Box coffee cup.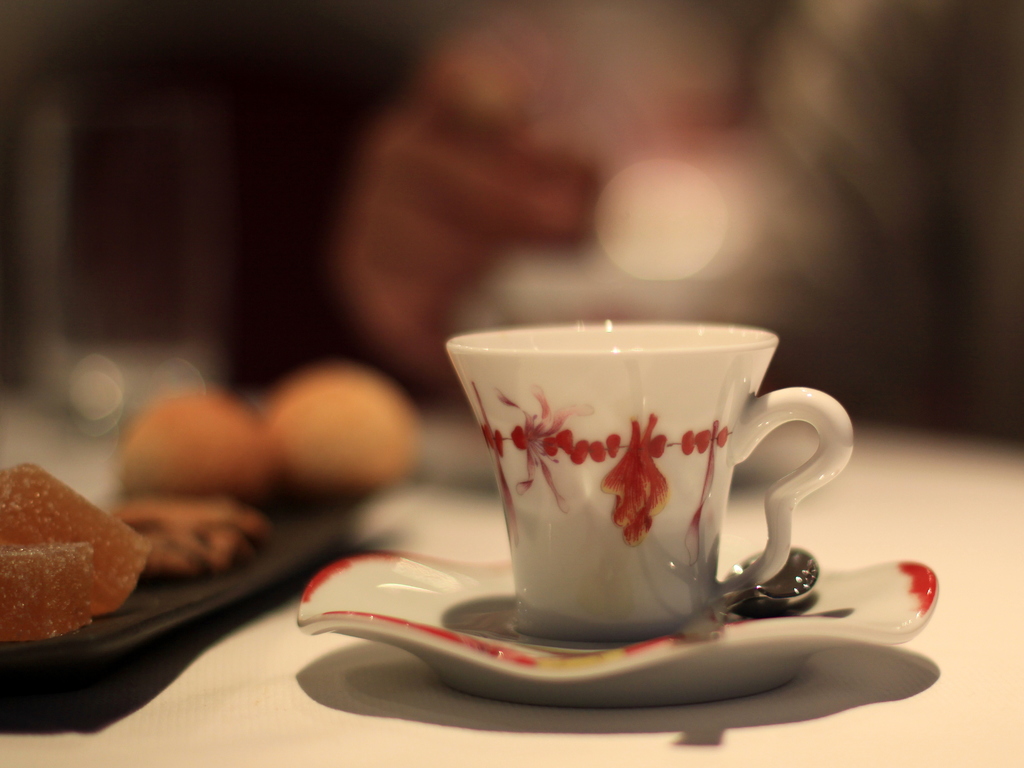
444, 317, 854, 644.
